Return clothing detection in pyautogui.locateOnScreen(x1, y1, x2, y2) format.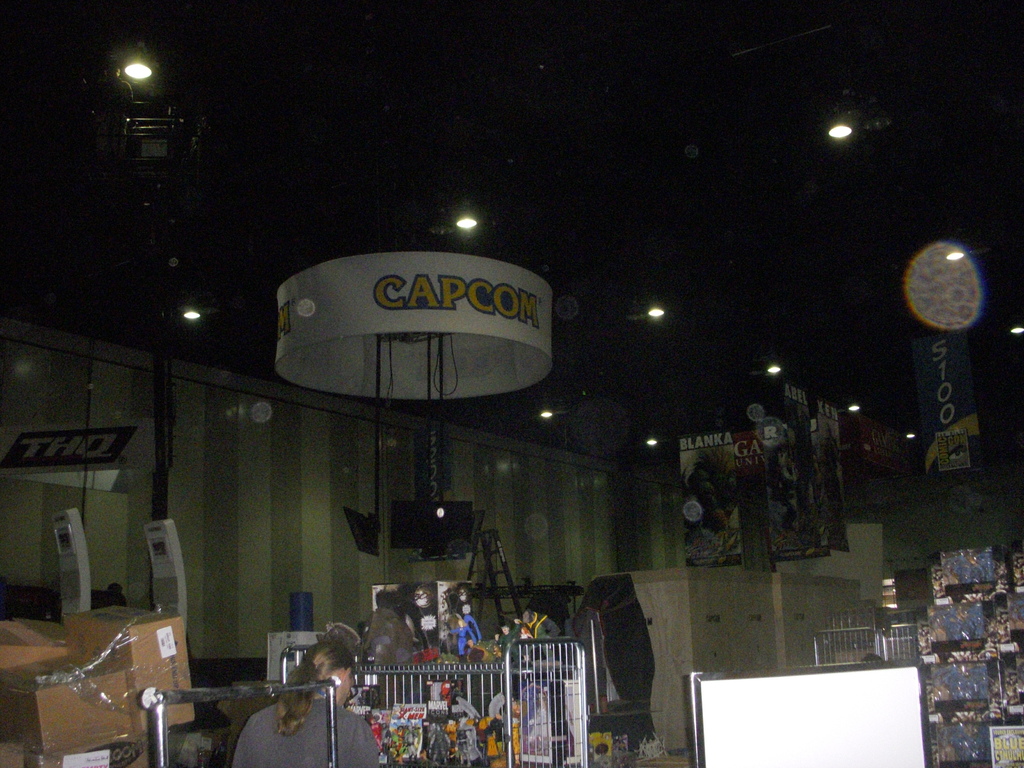
pyautogui.locateOnScreen(226, 693, 390, 767).
